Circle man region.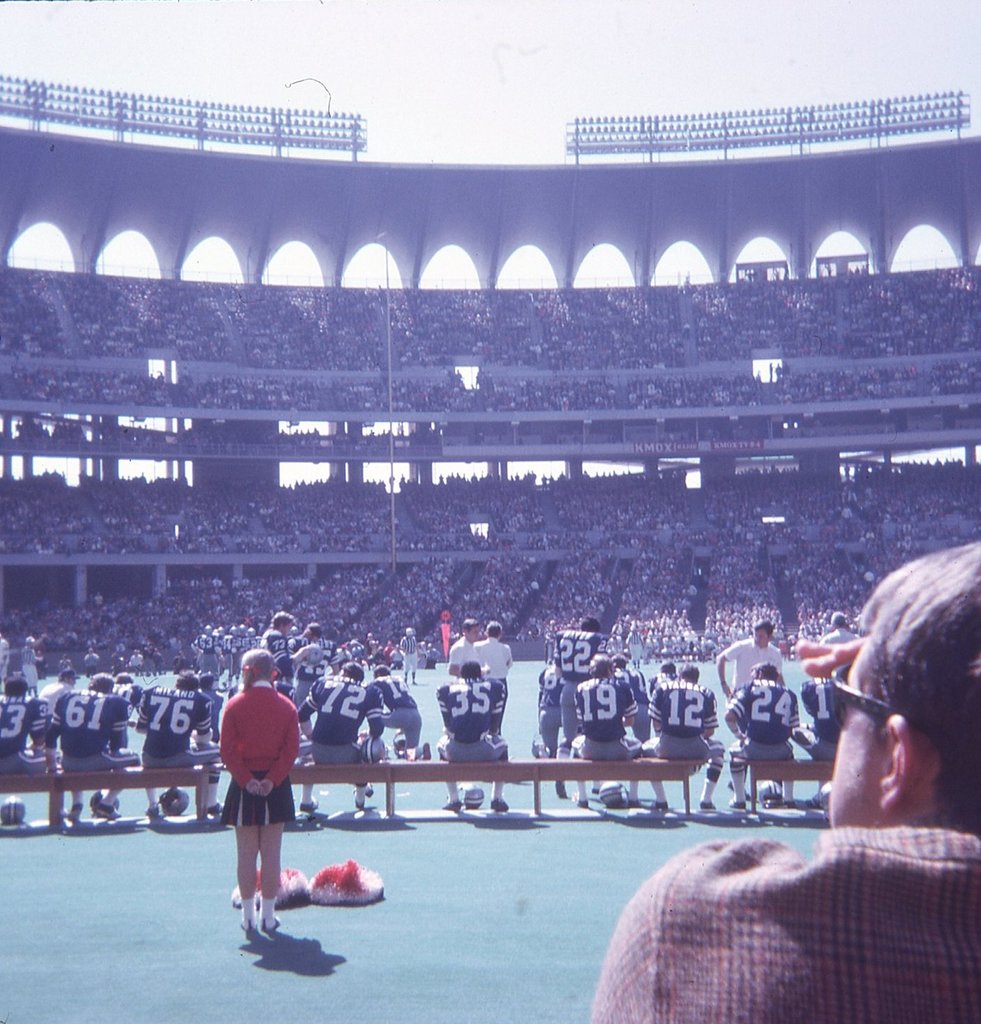
Region: Rect(0, 678, 45, 764).
